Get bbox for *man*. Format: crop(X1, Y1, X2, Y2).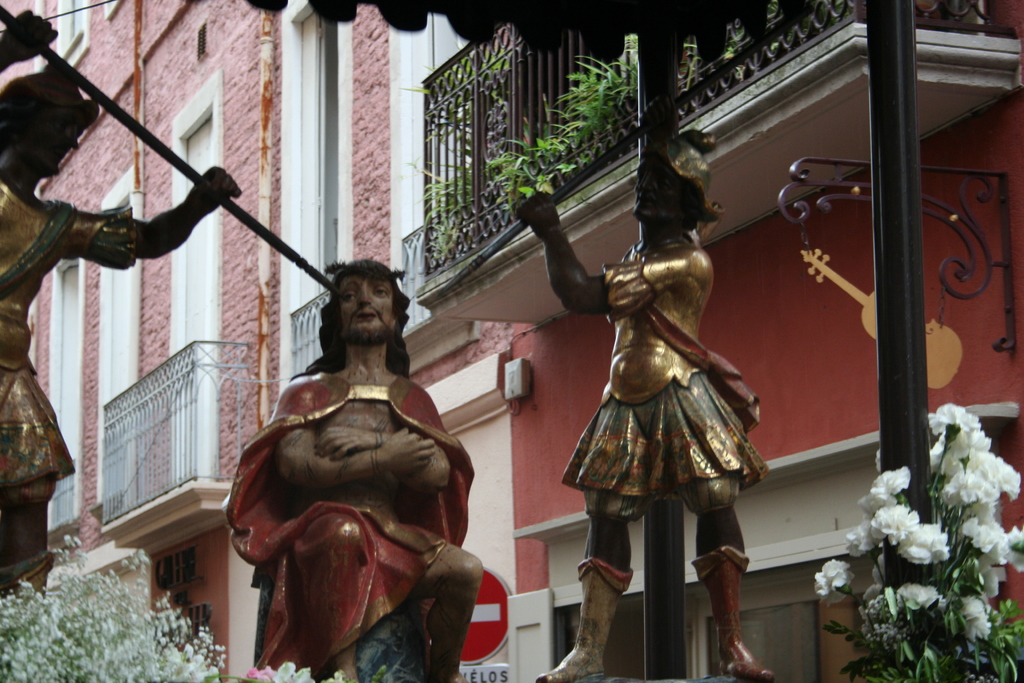
crop(0, 10, 243, 597).
